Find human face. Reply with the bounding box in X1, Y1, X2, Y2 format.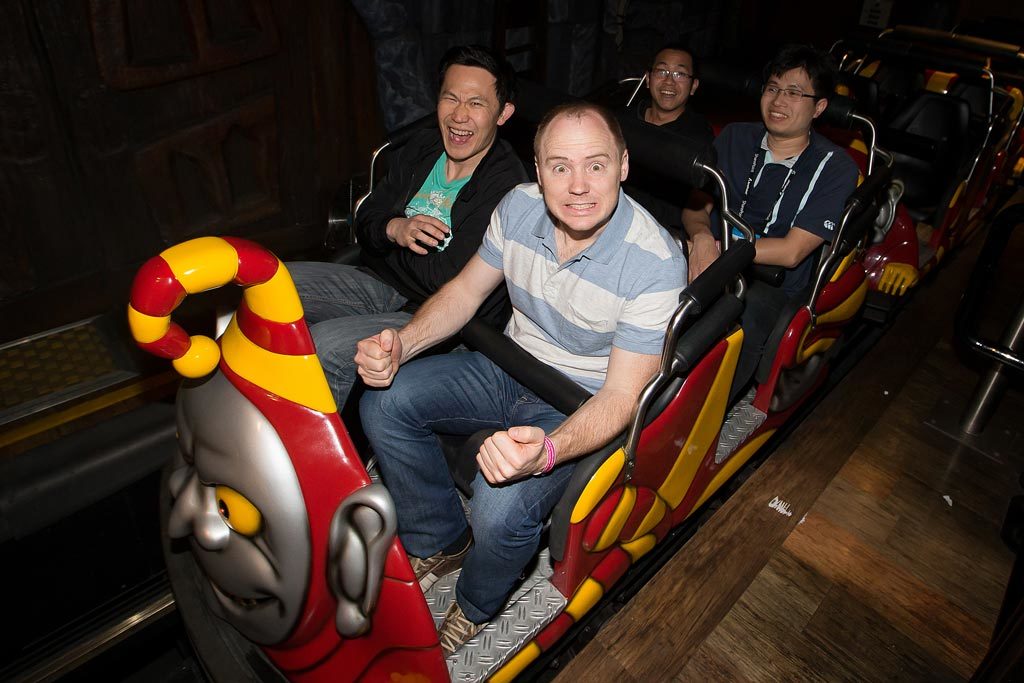
438, 62, 502, 162.
